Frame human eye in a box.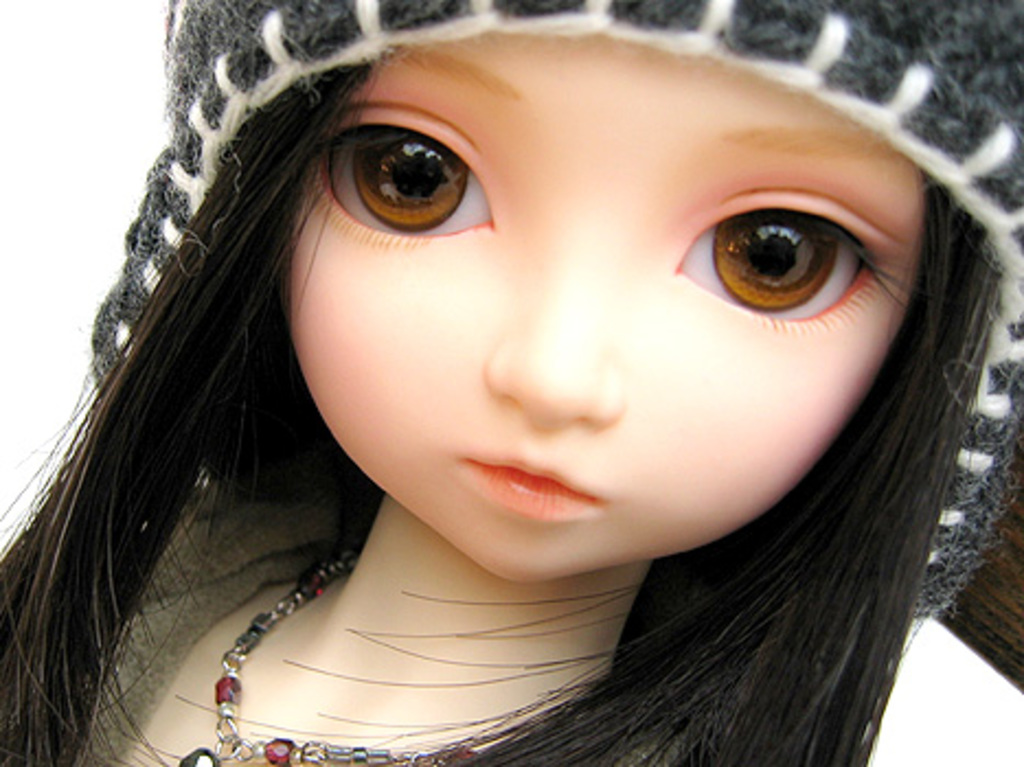
{"x1": 265, "y1": 118, "x2": 531, "y2": 239}.
